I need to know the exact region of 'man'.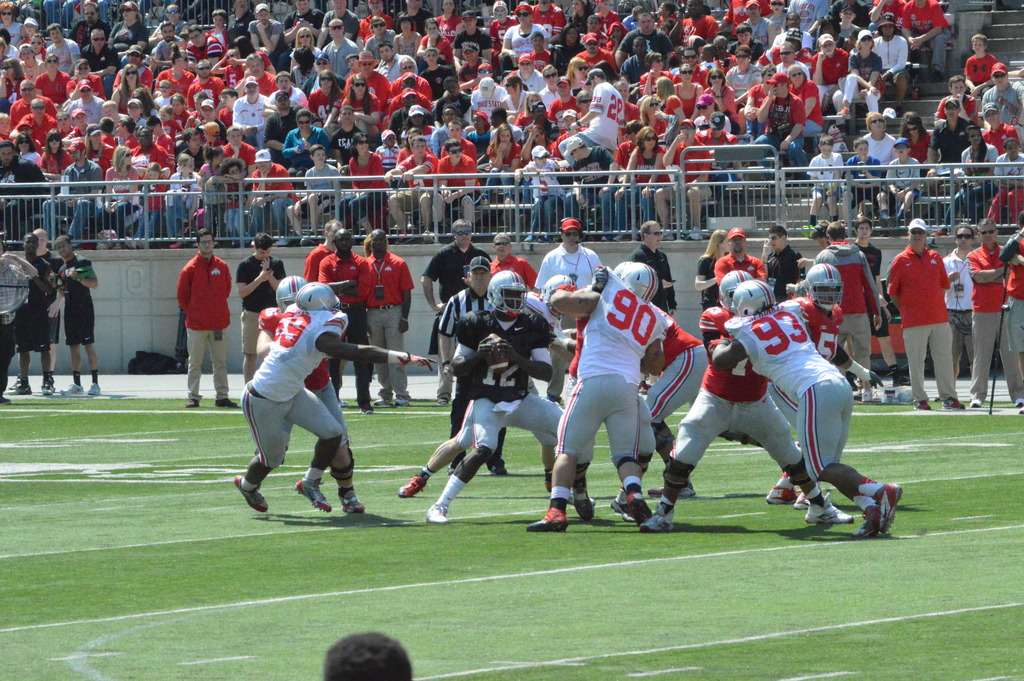
Region: BBox(708, 270, 902, 549).
